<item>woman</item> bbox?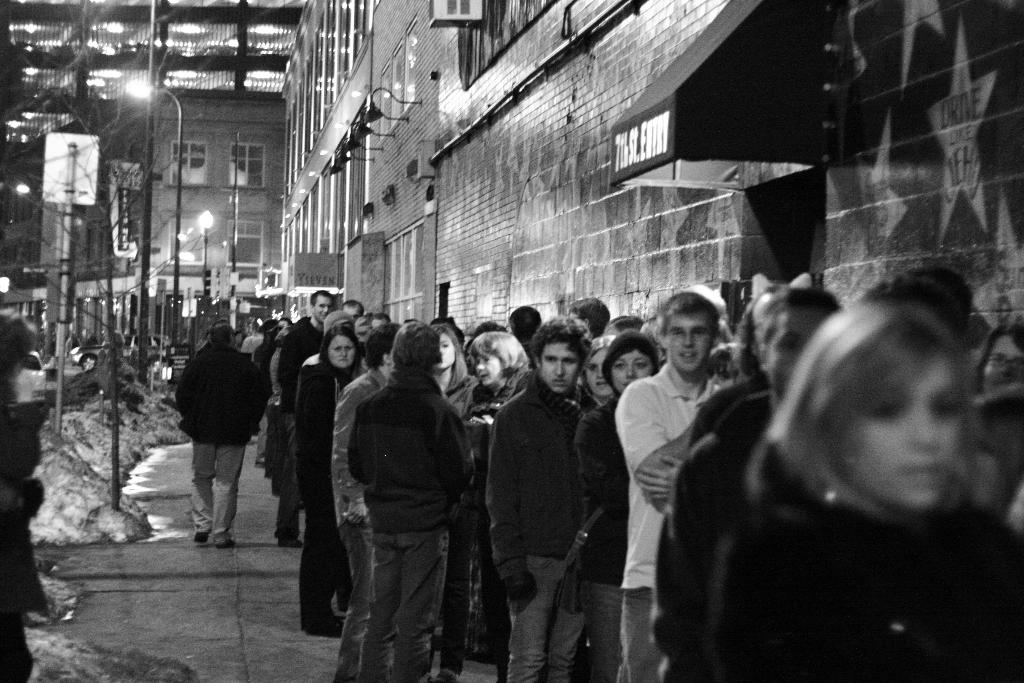
455:331:540:682
